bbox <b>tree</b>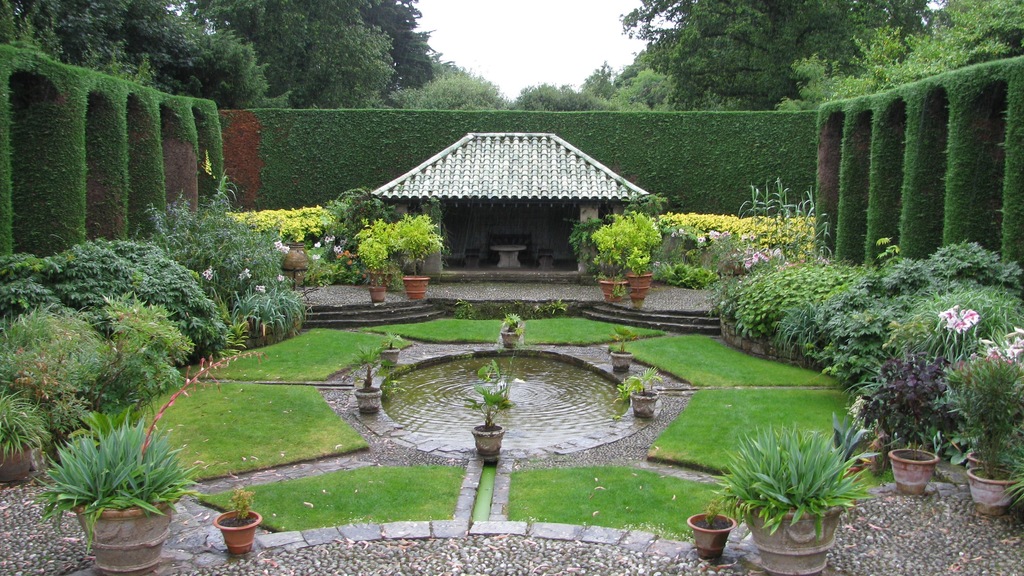
region(390, 61, 509, 118)
